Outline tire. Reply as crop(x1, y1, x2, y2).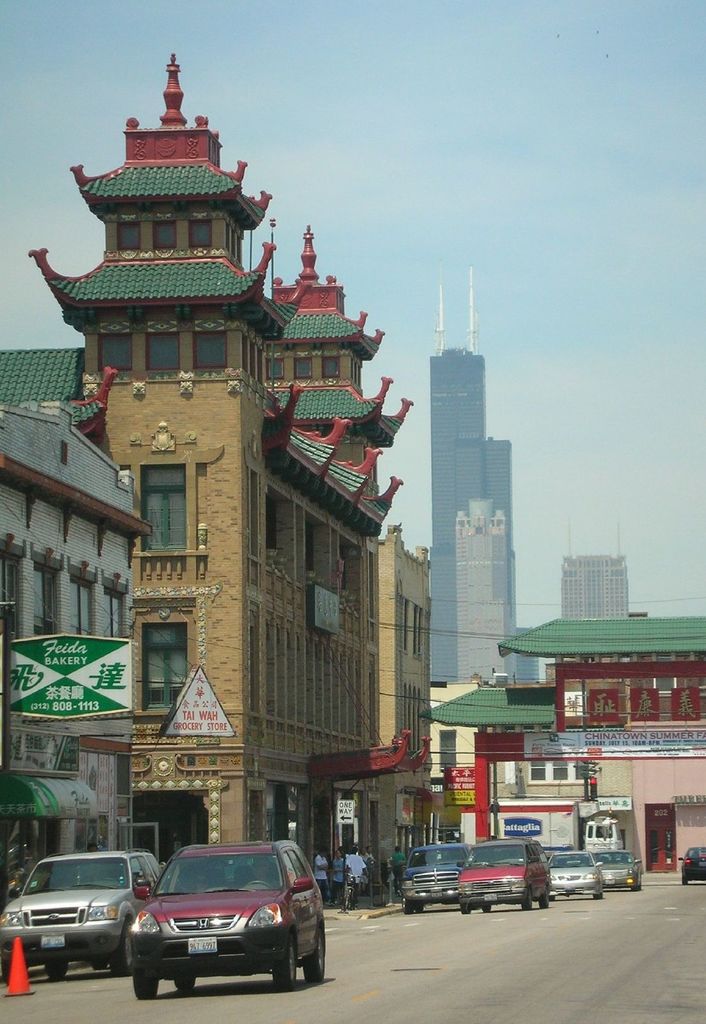
crop(538, 892, 547, 906).
